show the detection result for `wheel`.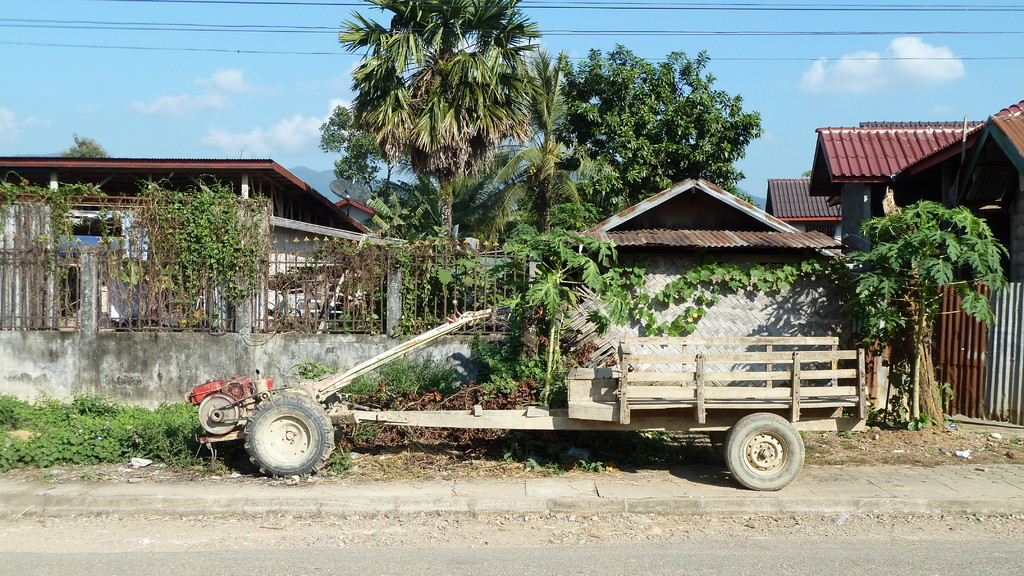
bbox=(728, 412, 806, 484).
